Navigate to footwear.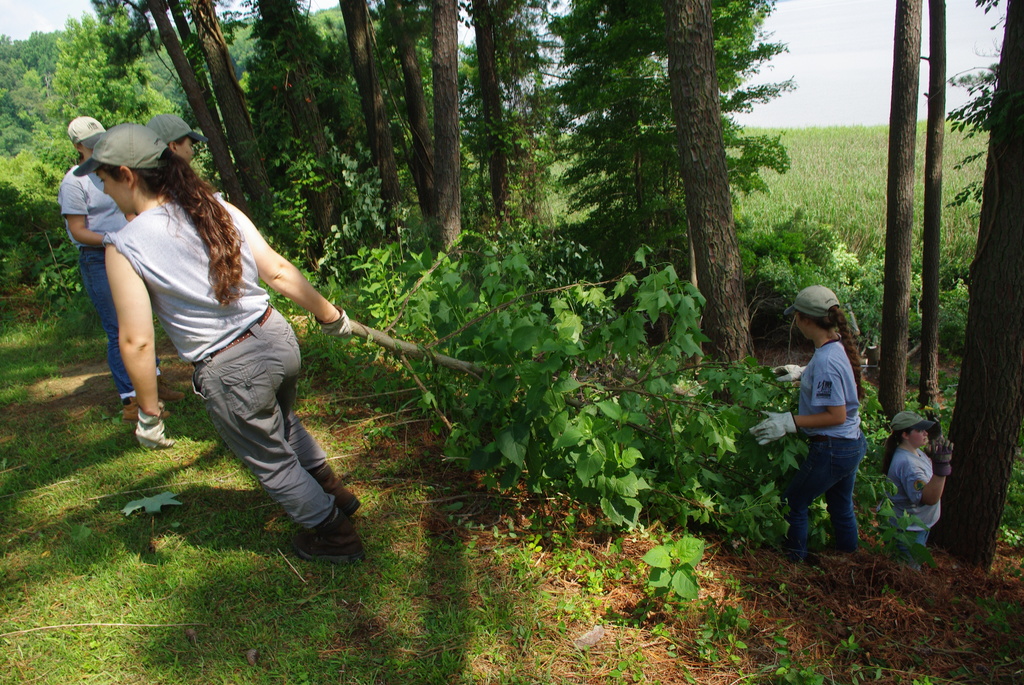
Navigation target: 293, 506, 362, 562.
